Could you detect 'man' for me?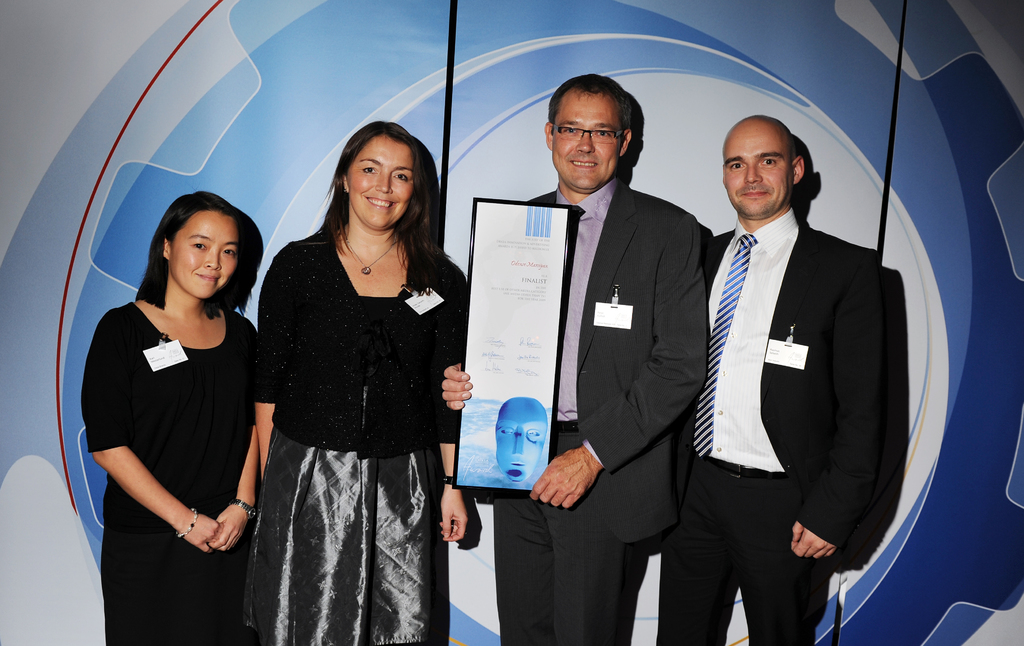
Detection result: box=[668, 100, 912, 645].
